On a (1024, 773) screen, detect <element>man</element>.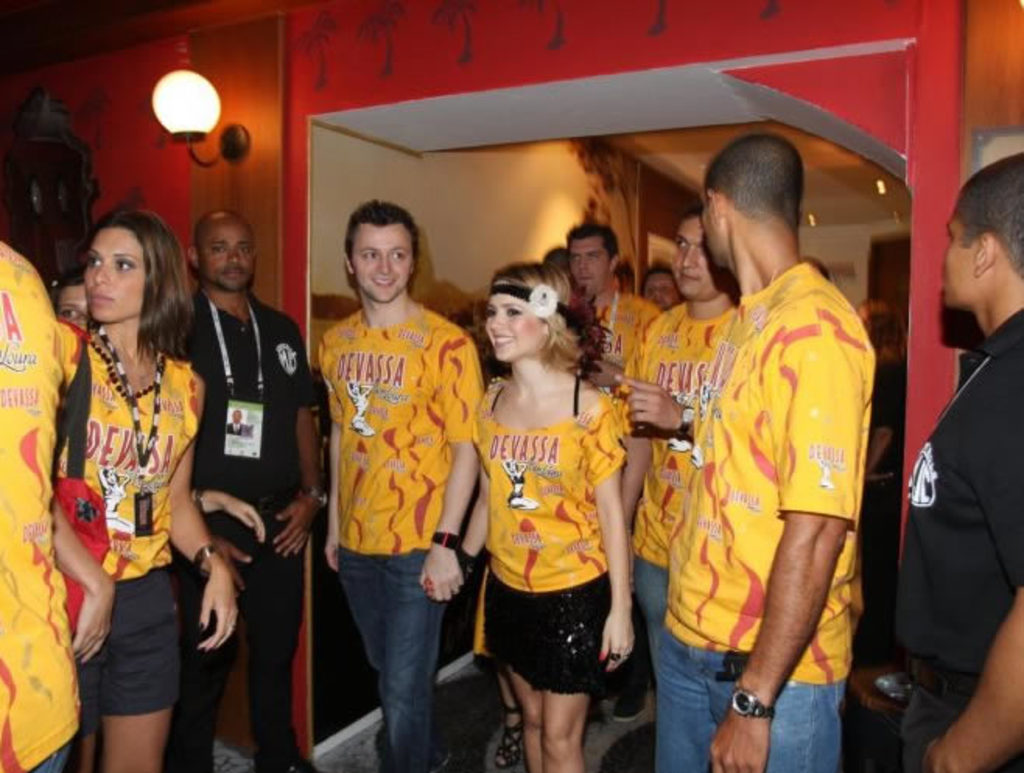
[left=226, top=407, right=252, bottom=435].
